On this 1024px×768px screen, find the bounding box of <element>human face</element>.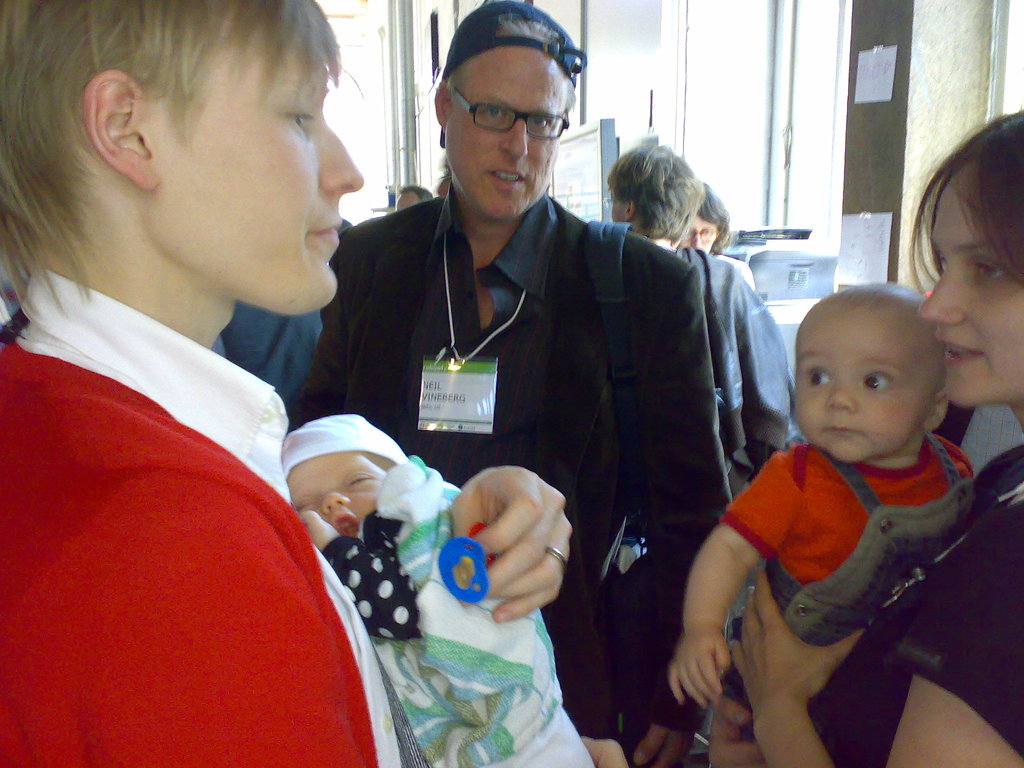
Bounding box: (611,193,626,223).
